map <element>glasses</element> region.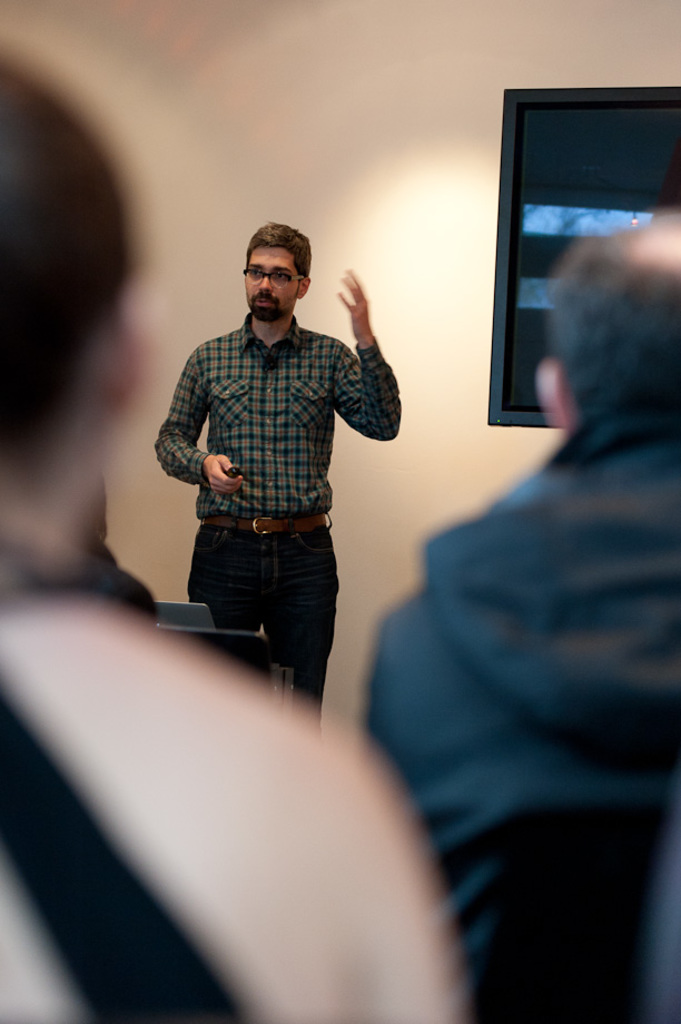
Mapped to x1=238, y1=269, x2=300, y2=288.
